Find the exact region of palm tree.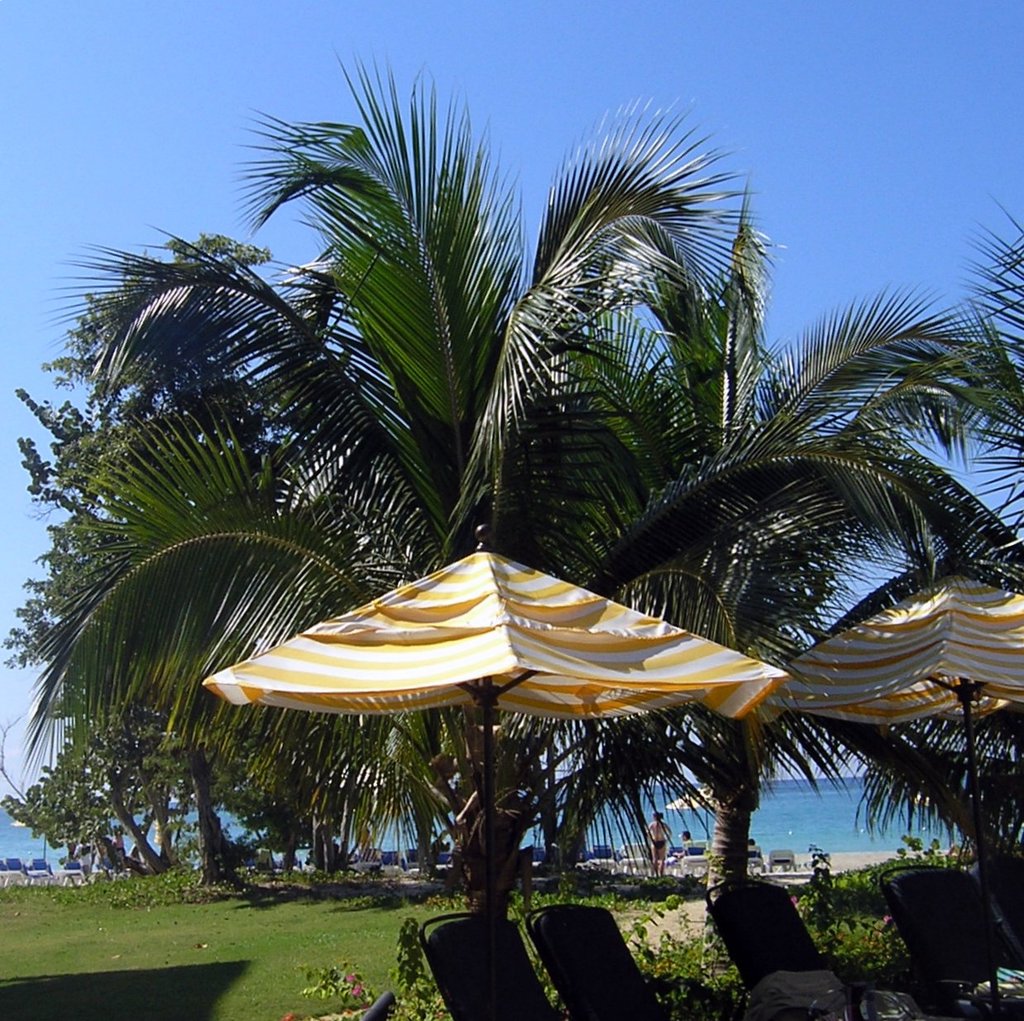
Exact region: {"left": 500, "top": 678, "right": 629, "bottom": 856}.
